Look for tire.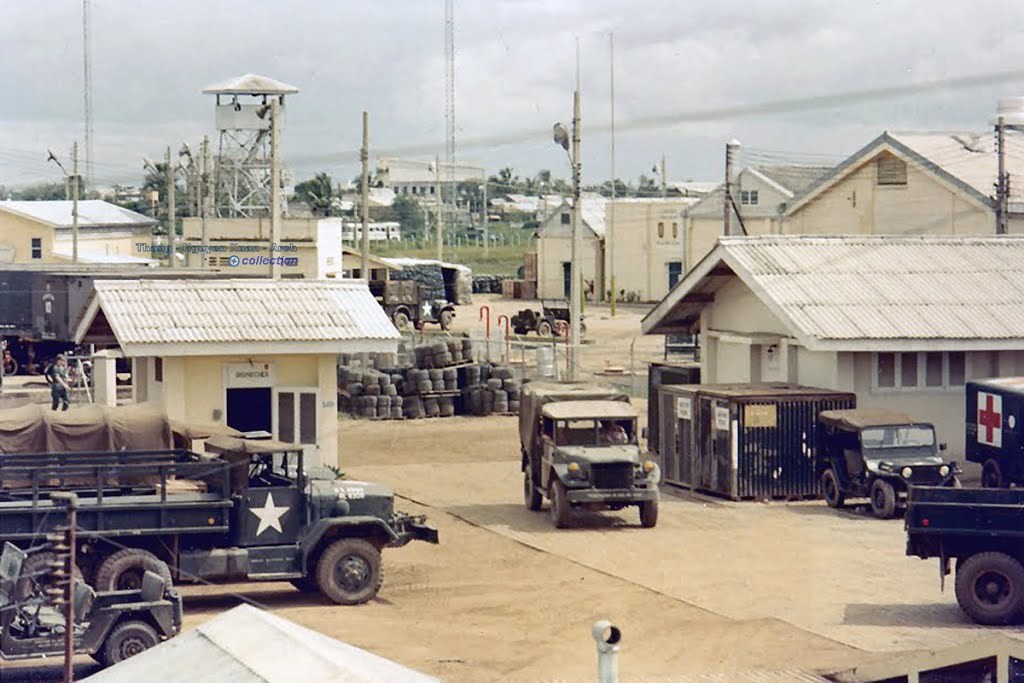
Found: 315:538:382:605.
